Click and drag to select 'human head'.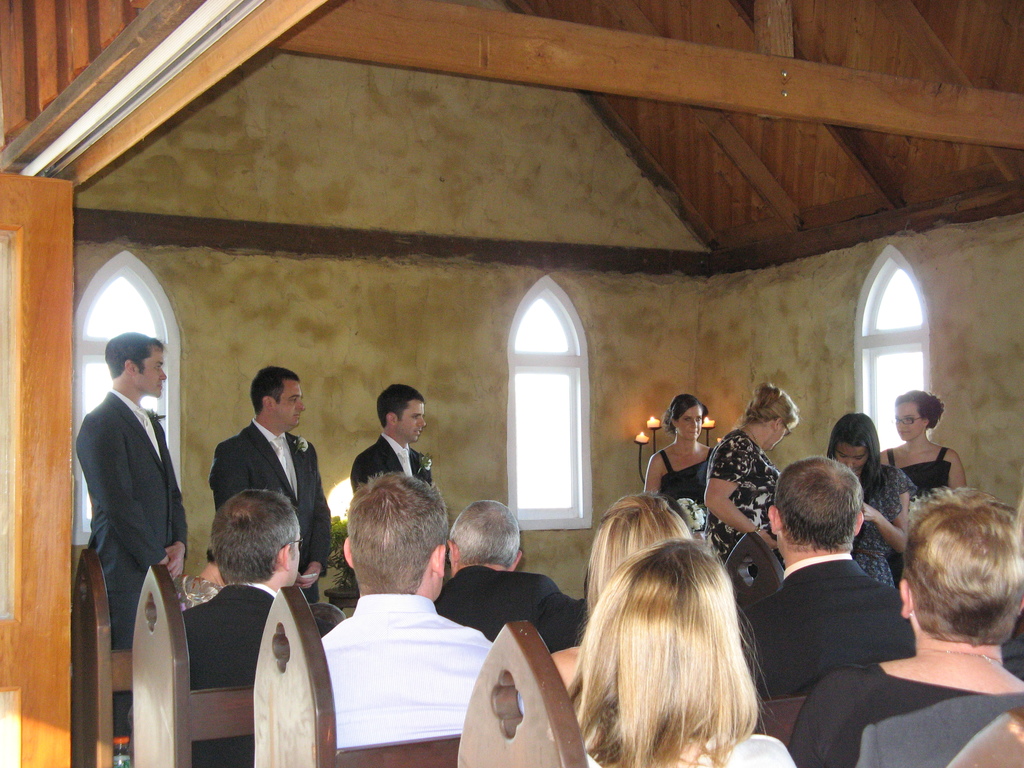
Selection: box=[451, 503, 523, 573].
